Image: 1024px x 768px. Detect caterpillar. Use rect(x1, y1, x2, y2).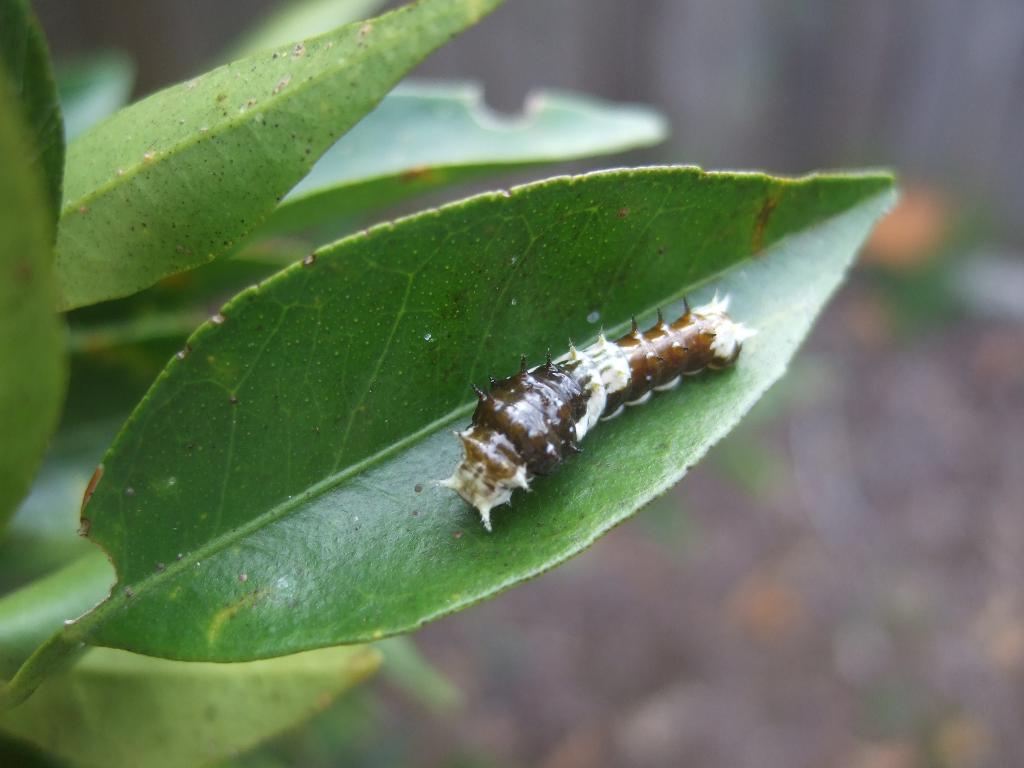
rect(423, 288, 759, 534).
